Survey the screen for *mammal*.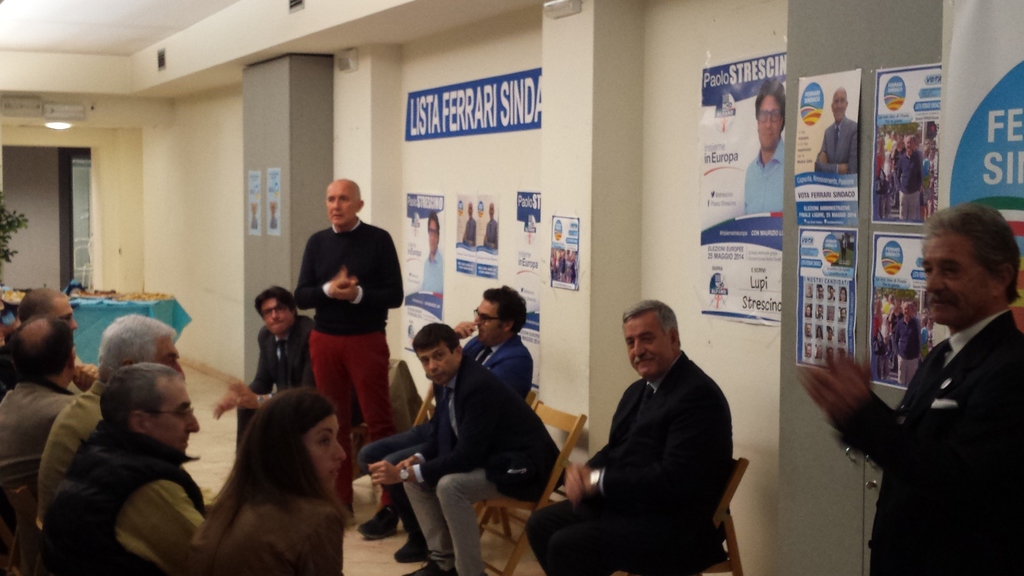
Survey found: (left=359, top=277, right=534, bottom=564).
